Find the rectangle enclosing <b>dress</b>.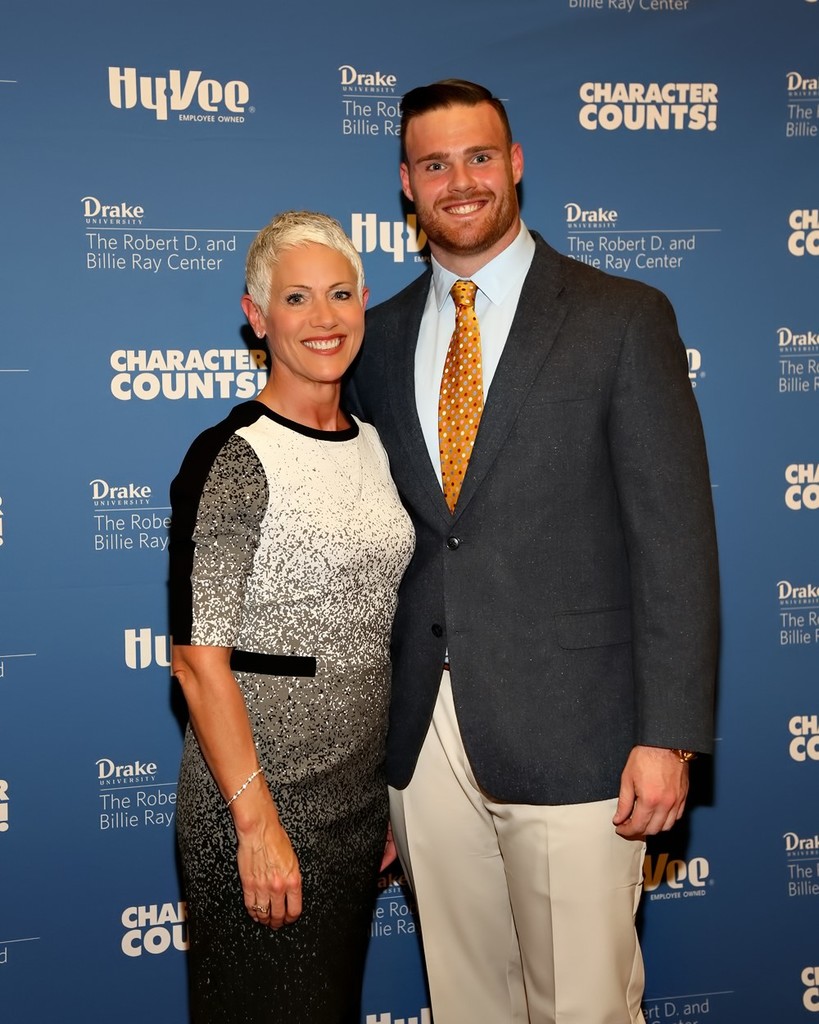
<region>165, 401, 414, 1023</region>.
